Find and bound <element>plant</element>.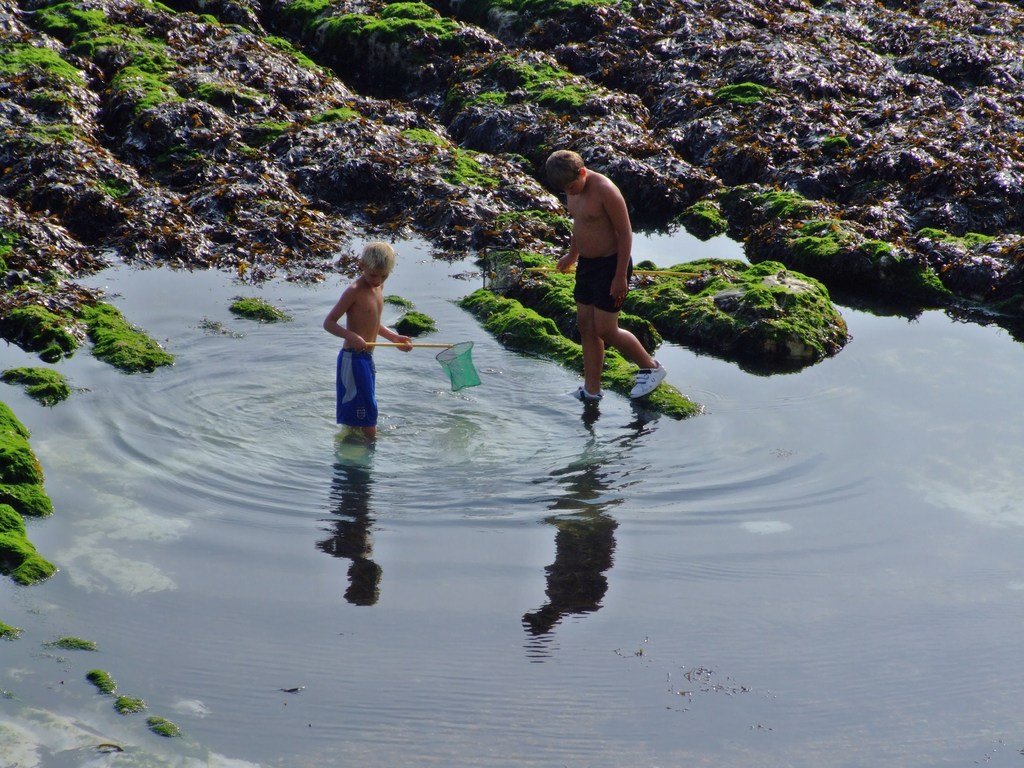
Bound: region(308, 105, 358, 124).
